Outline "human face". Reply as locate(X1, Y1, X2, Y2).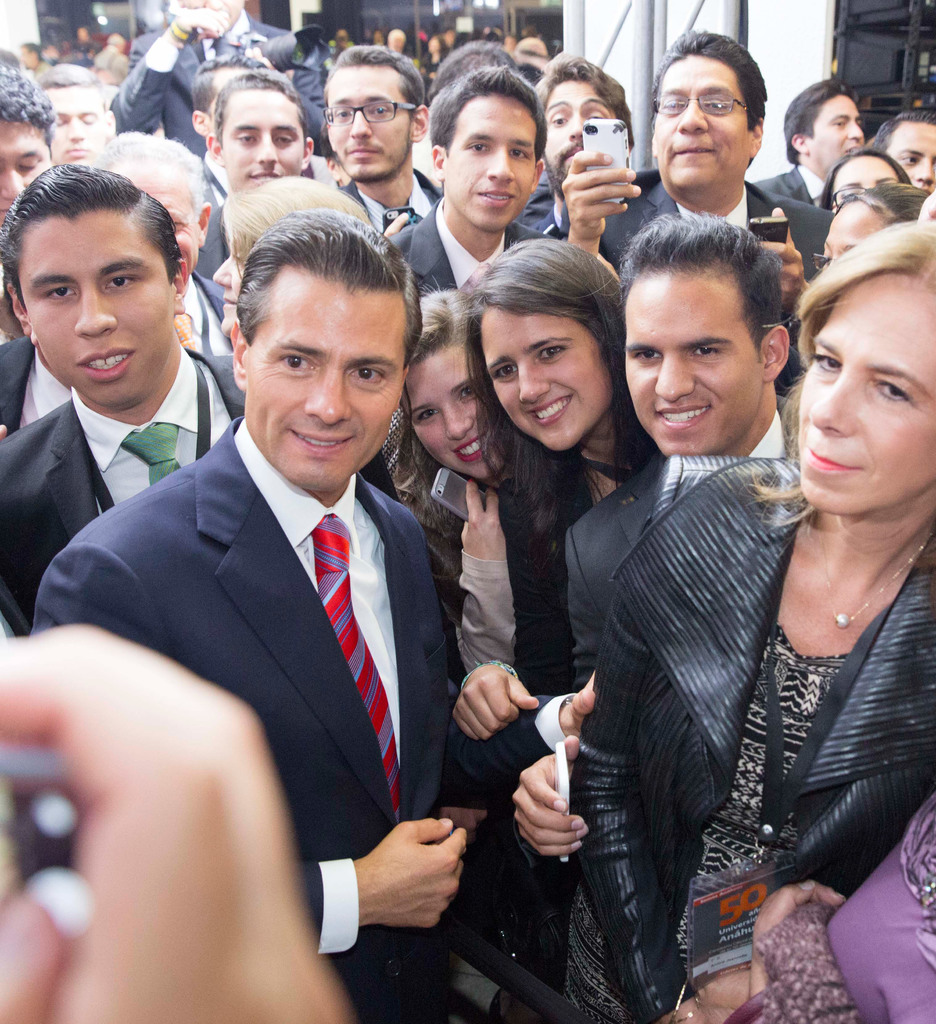
locate(45, 74, 109, 158).
